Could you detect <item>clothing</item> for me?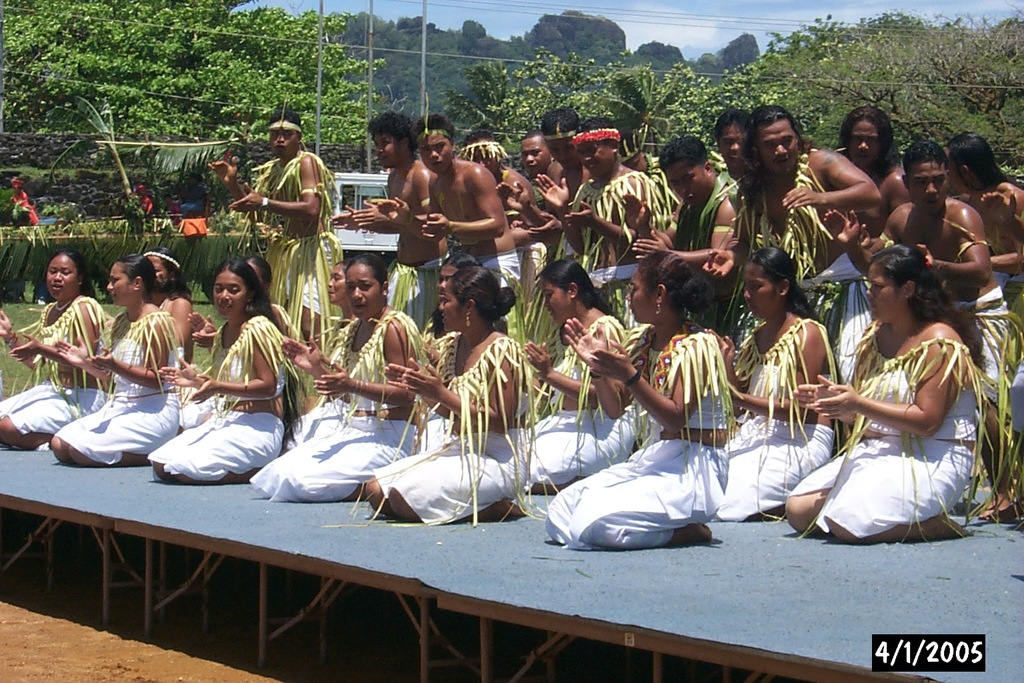
Detection result: pyautogui.locateOnScreen(511, 344, 641, 496).
